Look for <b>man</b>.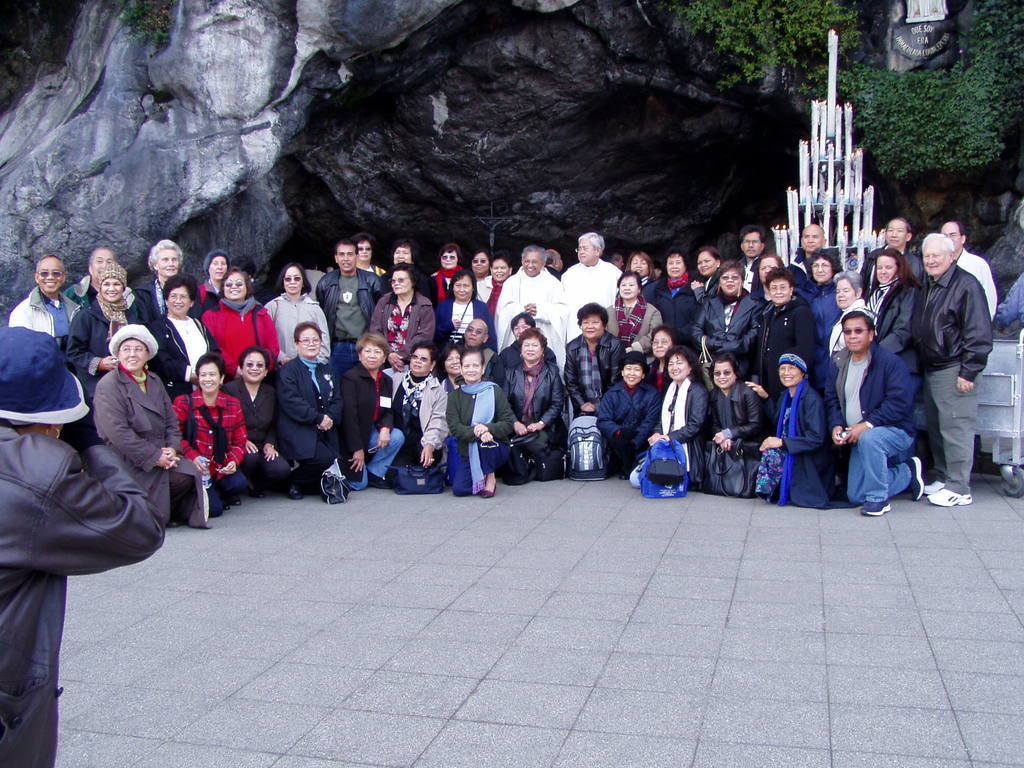
Found: [x1=859, y1=214, x2=935, y2=306].
